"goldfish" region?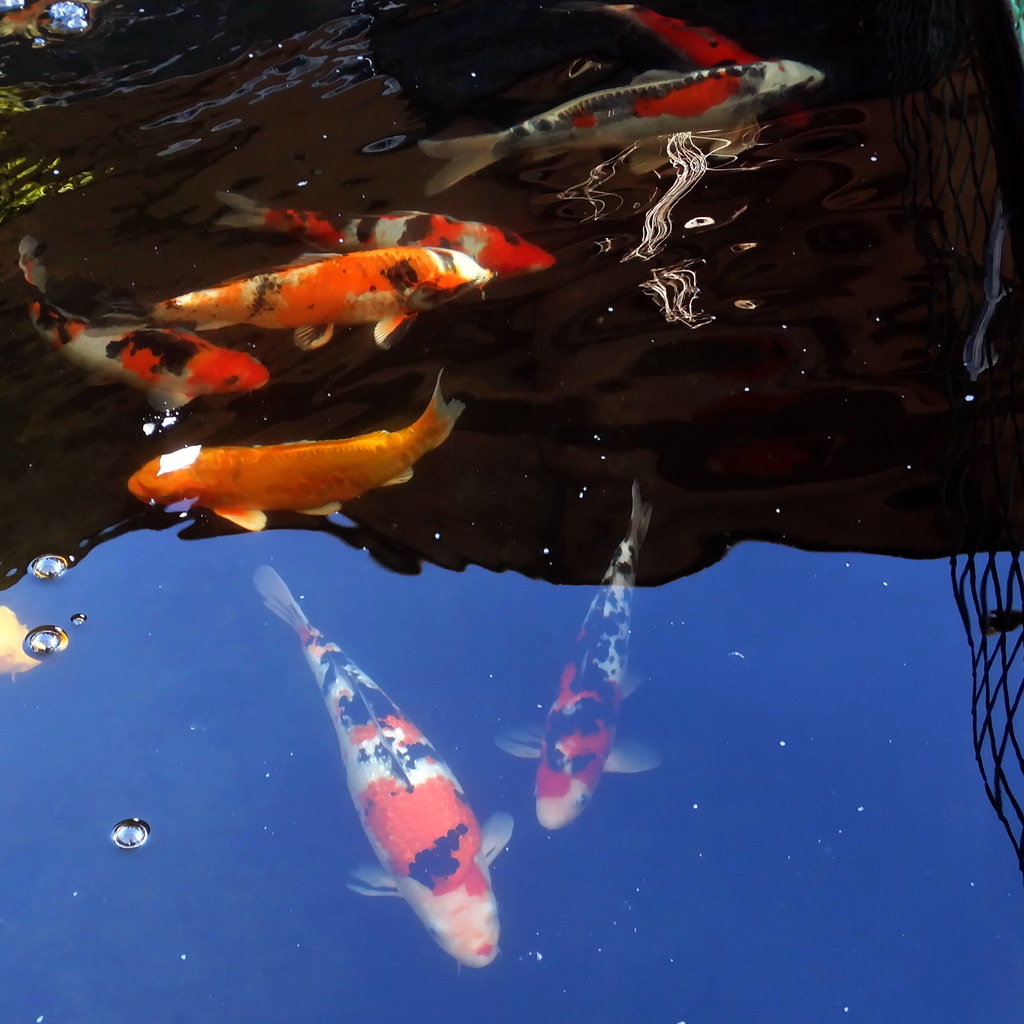
494 480 660 830
